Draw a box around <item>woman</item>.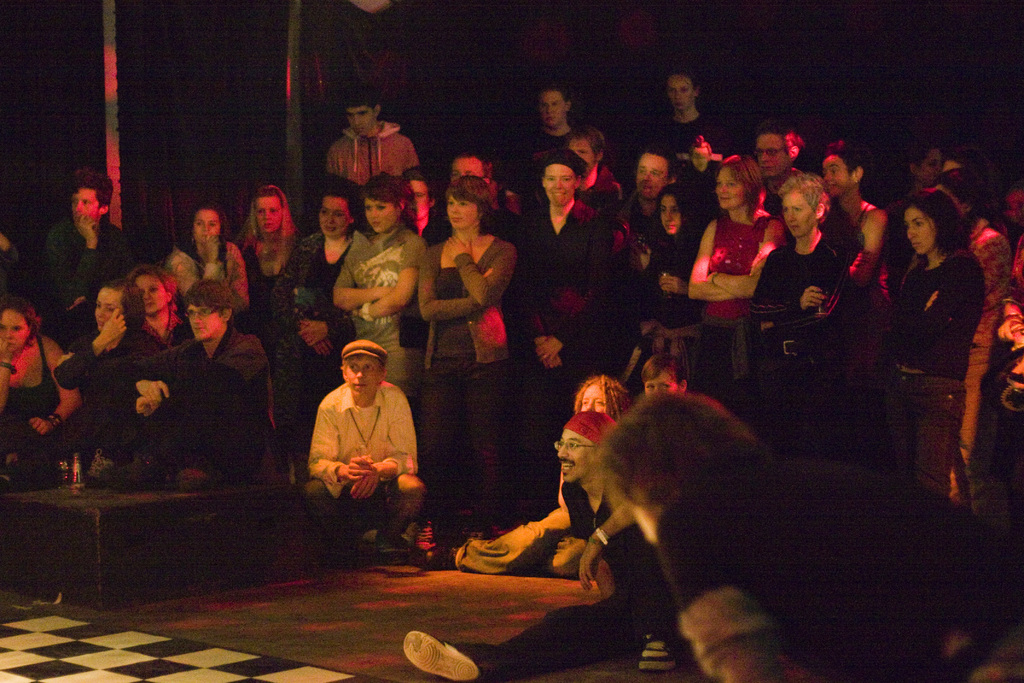
[left=0, top=301, right=83, bottom=485].
